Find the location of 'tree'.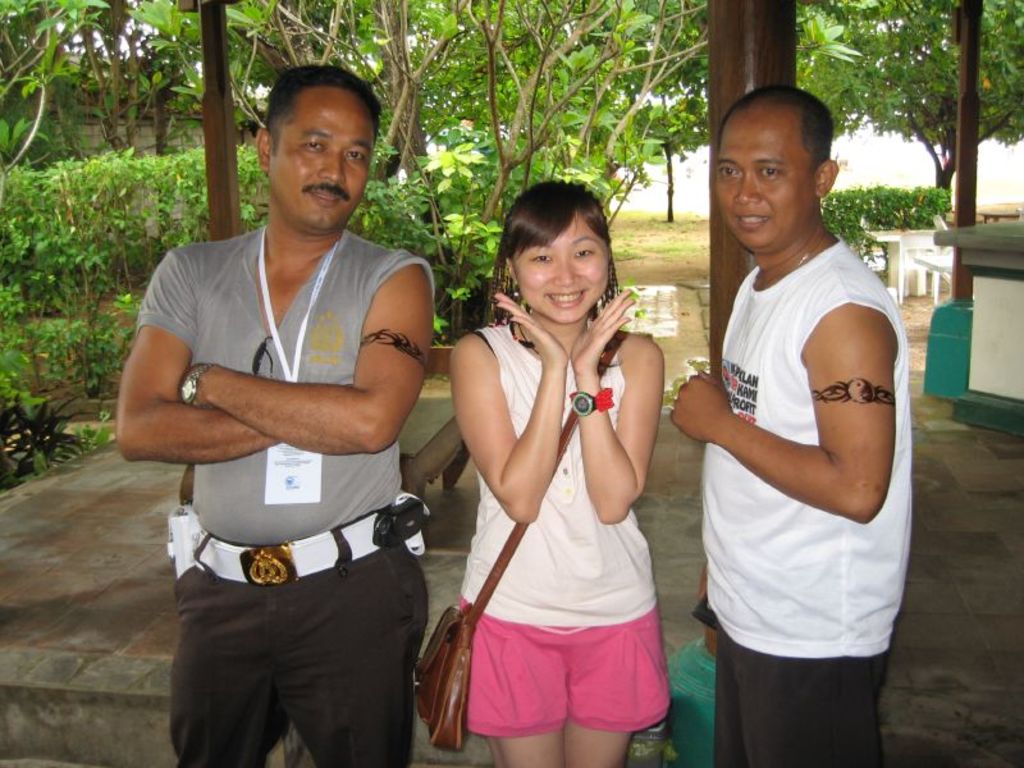
Location: (449, 0, 710, 265).
